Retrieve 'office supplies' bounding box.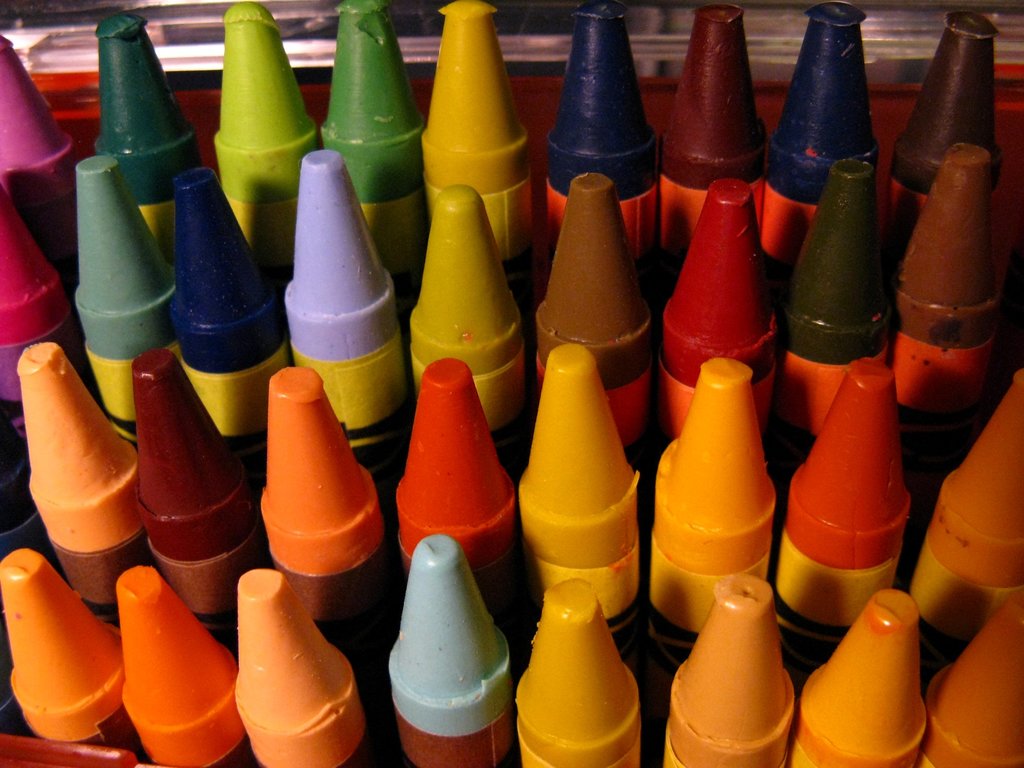
Bounding box: select_region(534, 163, 660, 430).
